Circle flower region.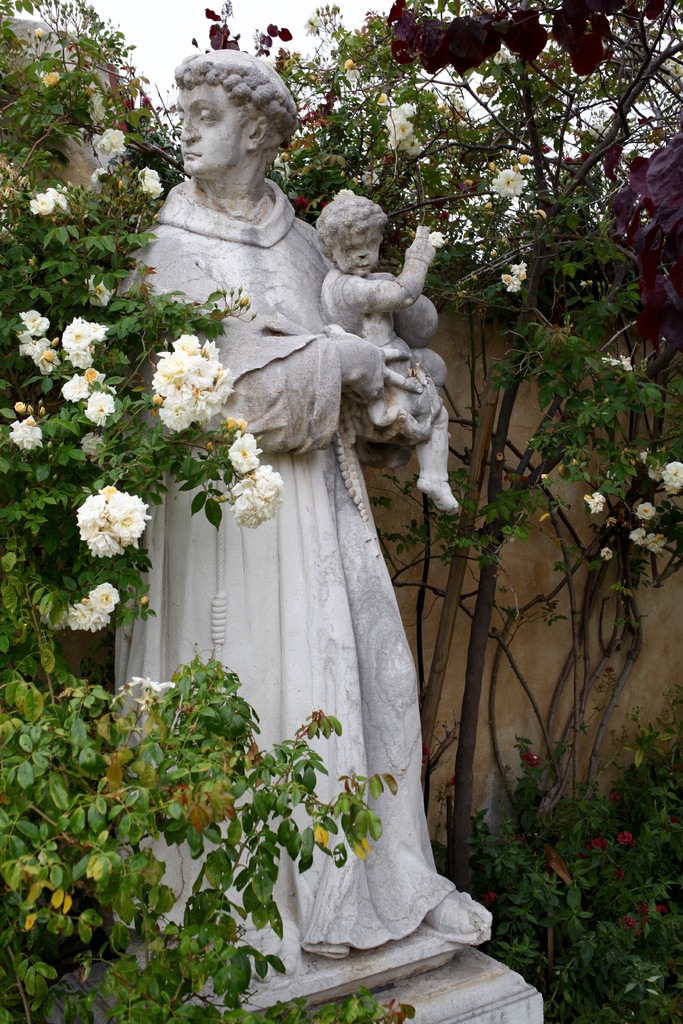
Region: {"left": 494, "top": 168, "right": 527, "bottom": 202}.
